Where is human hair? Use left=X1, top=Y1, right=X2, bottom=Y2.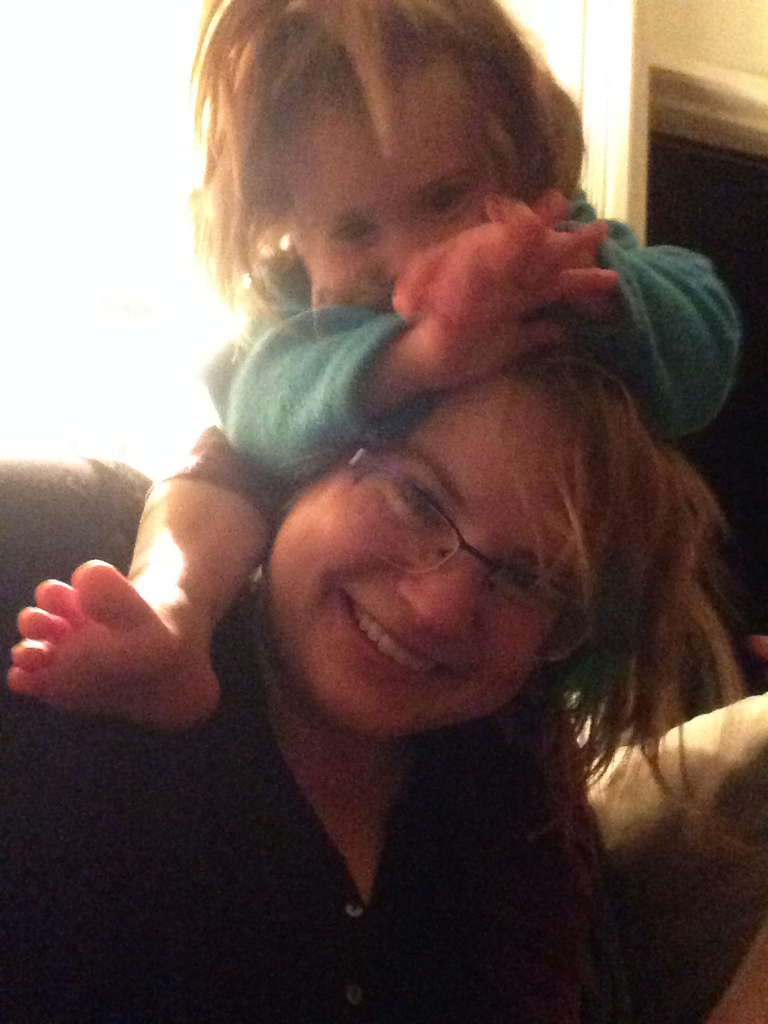
left=186, top=0, right=587, bottom=354.
